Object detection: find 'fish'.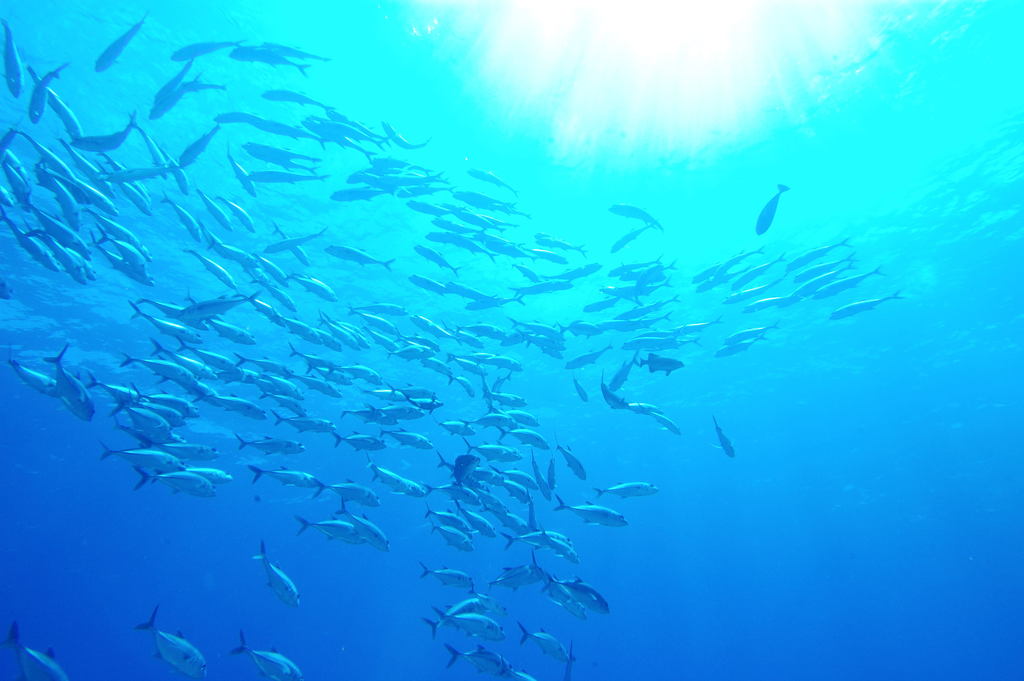
x1=255 y1=119 x2=322 y2=147.
